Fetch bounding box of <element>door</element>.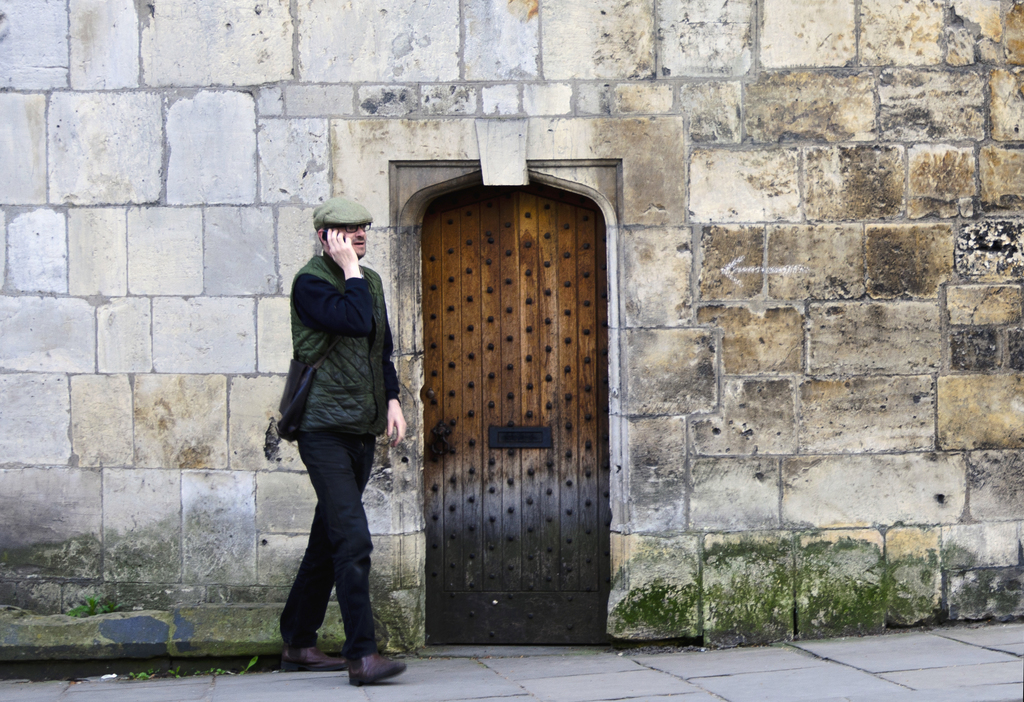
Bbox: pyautogui.locateOnScreen(416, 162, 614, 637).
